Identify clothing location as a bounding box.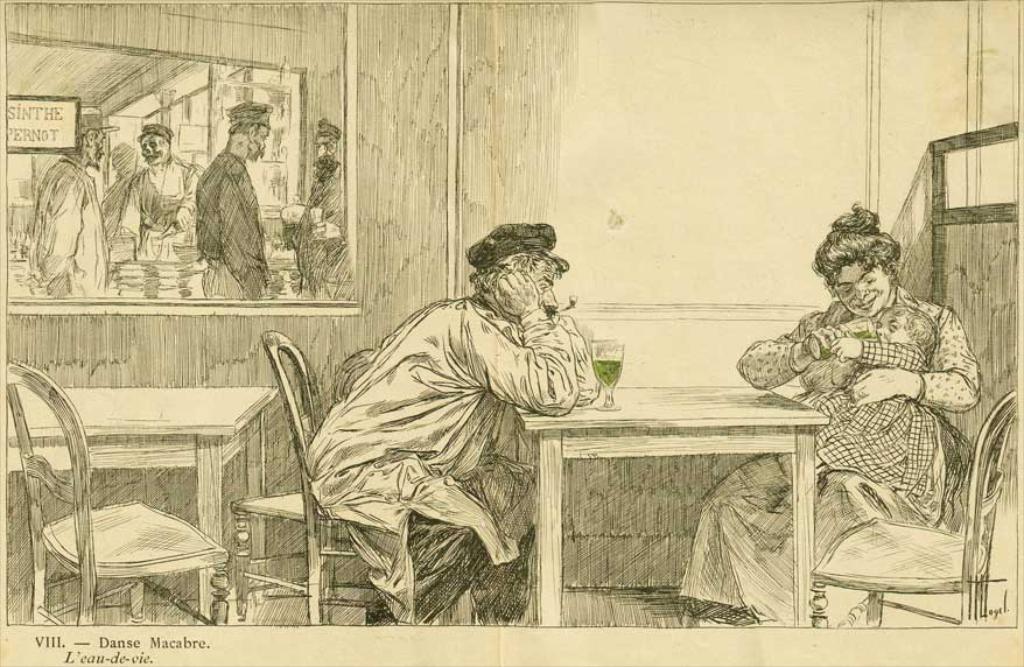
bbox=[302, 232, 617, 598].
